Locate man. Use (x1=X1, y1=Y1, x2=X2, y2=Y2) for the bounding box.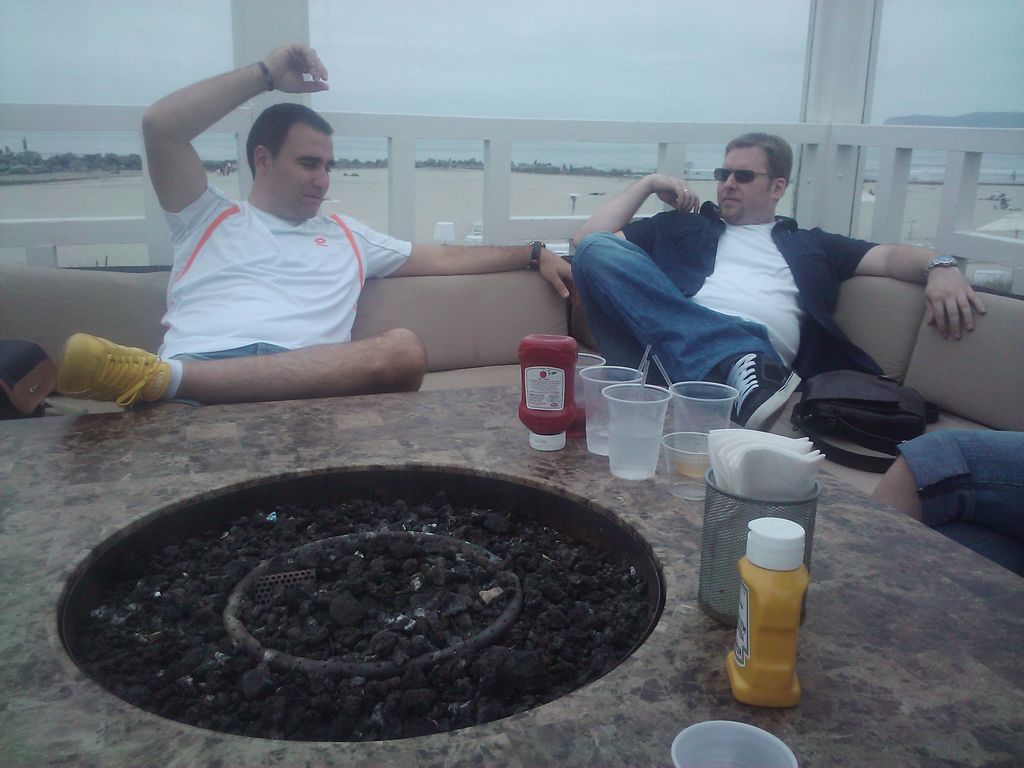
(x1=564, y1=133, x2=988, y2=430).
